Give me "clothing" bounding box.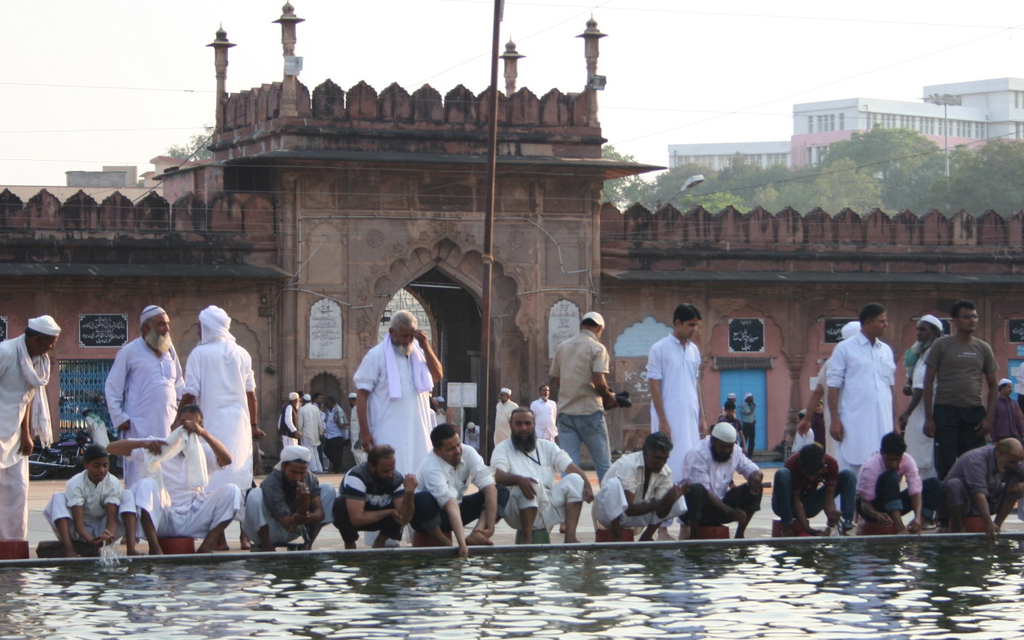
Rect(333, 459, 405, 545).
